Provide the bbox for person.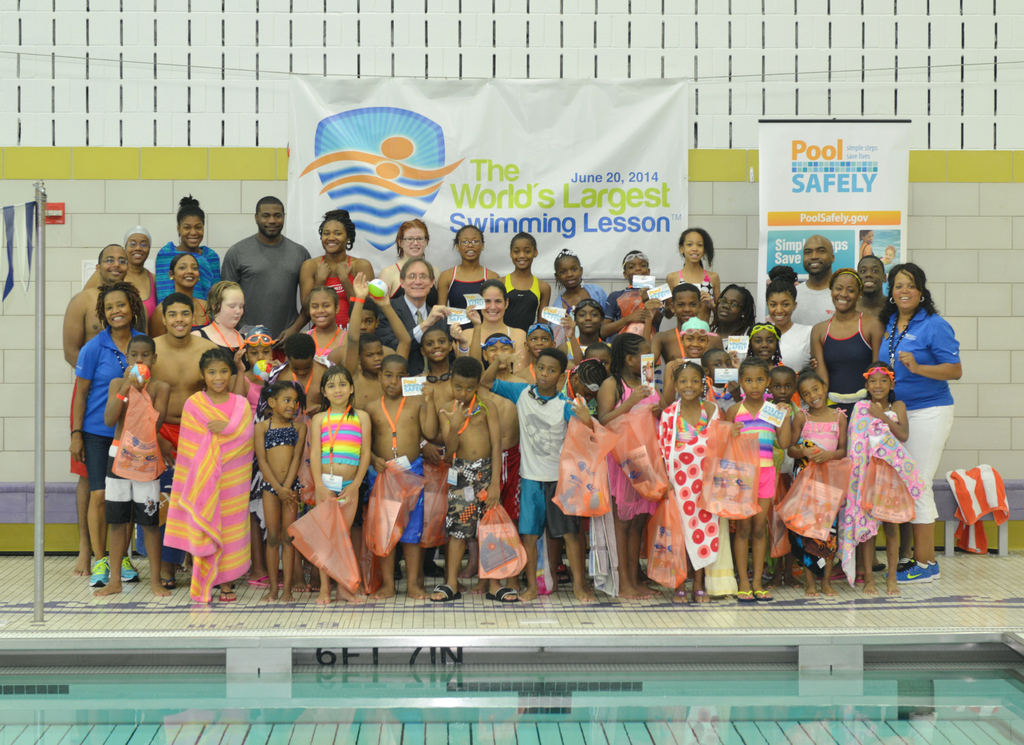
858,231,874,258.
